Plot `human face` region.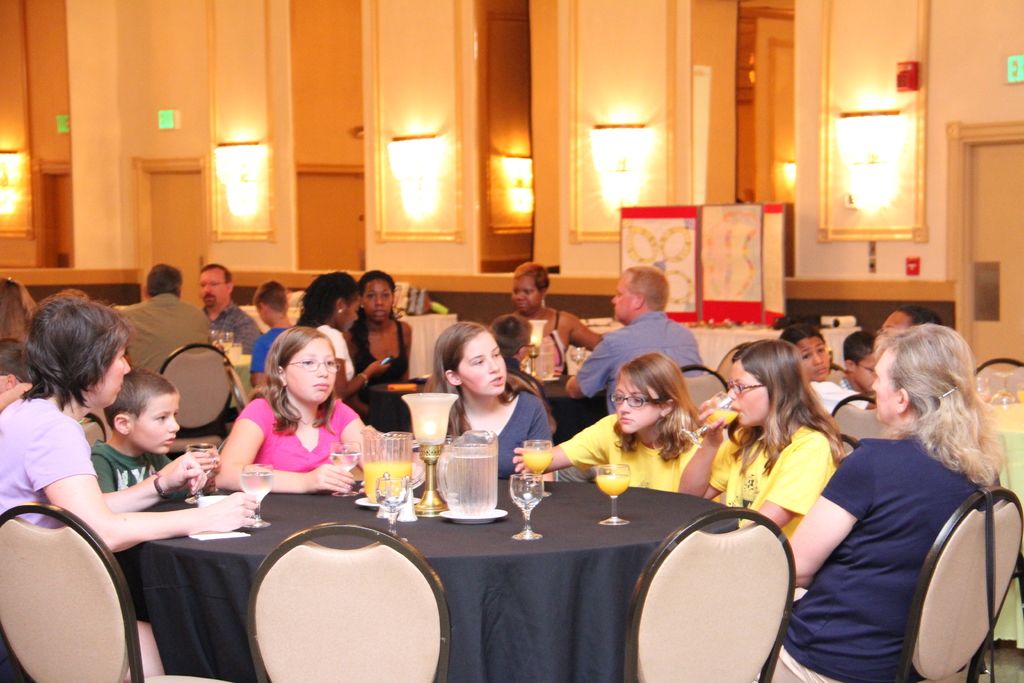
Plotted at bbox=(462, 336, 504, 399).
